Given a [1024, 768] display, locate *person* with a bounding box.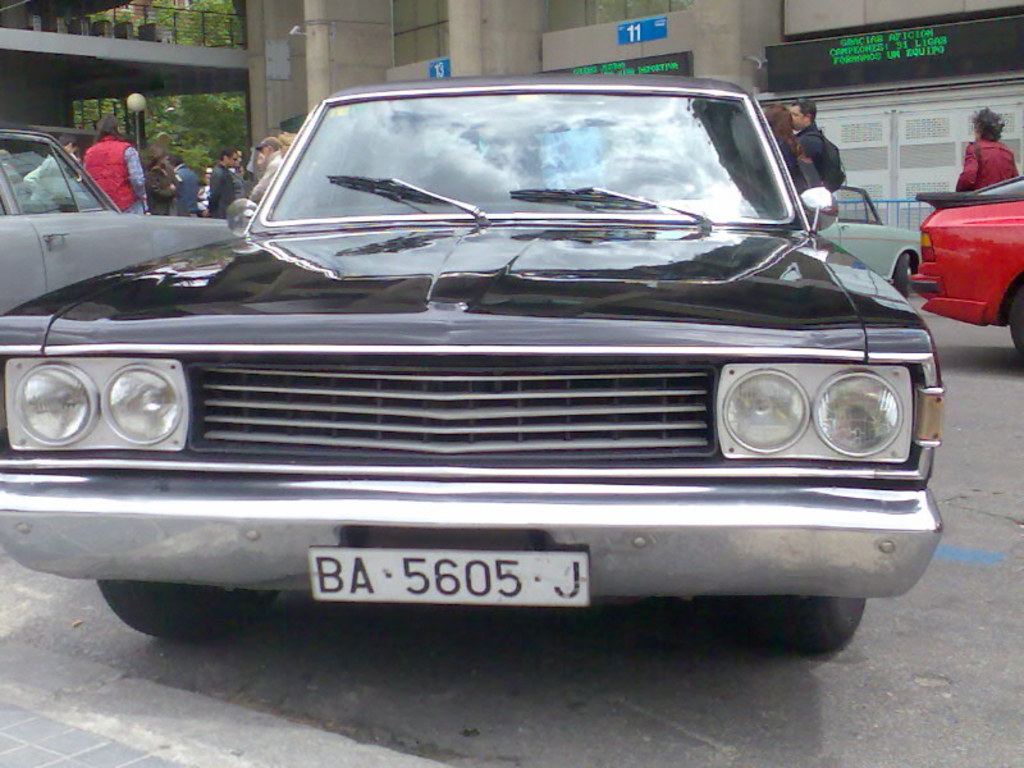
Located: <bbox>954, 105, 1012, 195</bbox>.
